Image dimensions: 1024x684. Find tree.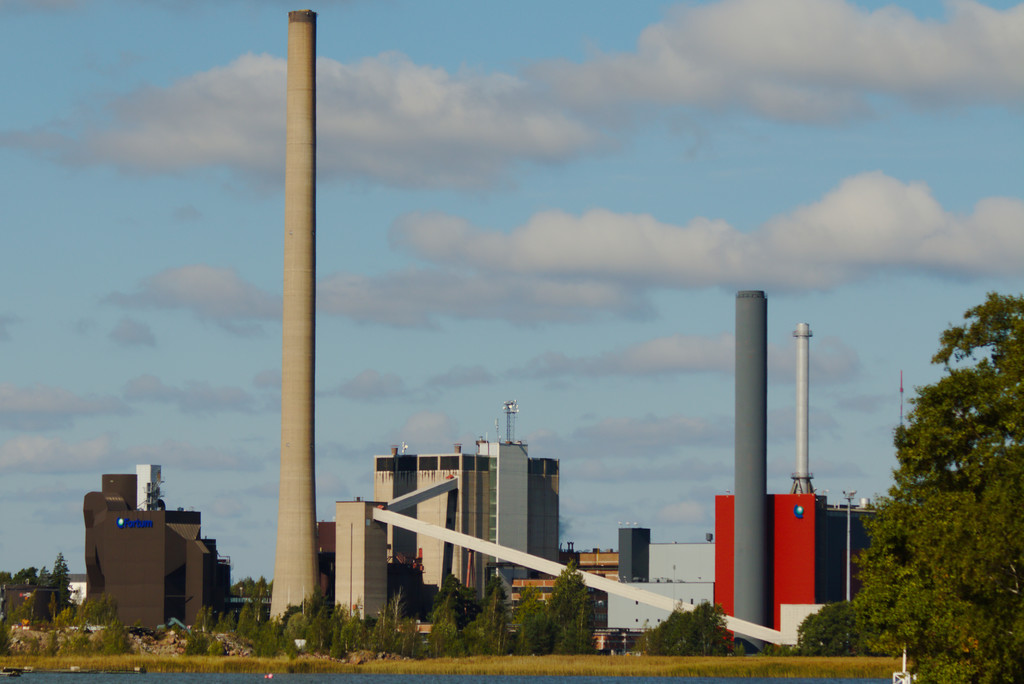
(788, 602, 909, 658).
